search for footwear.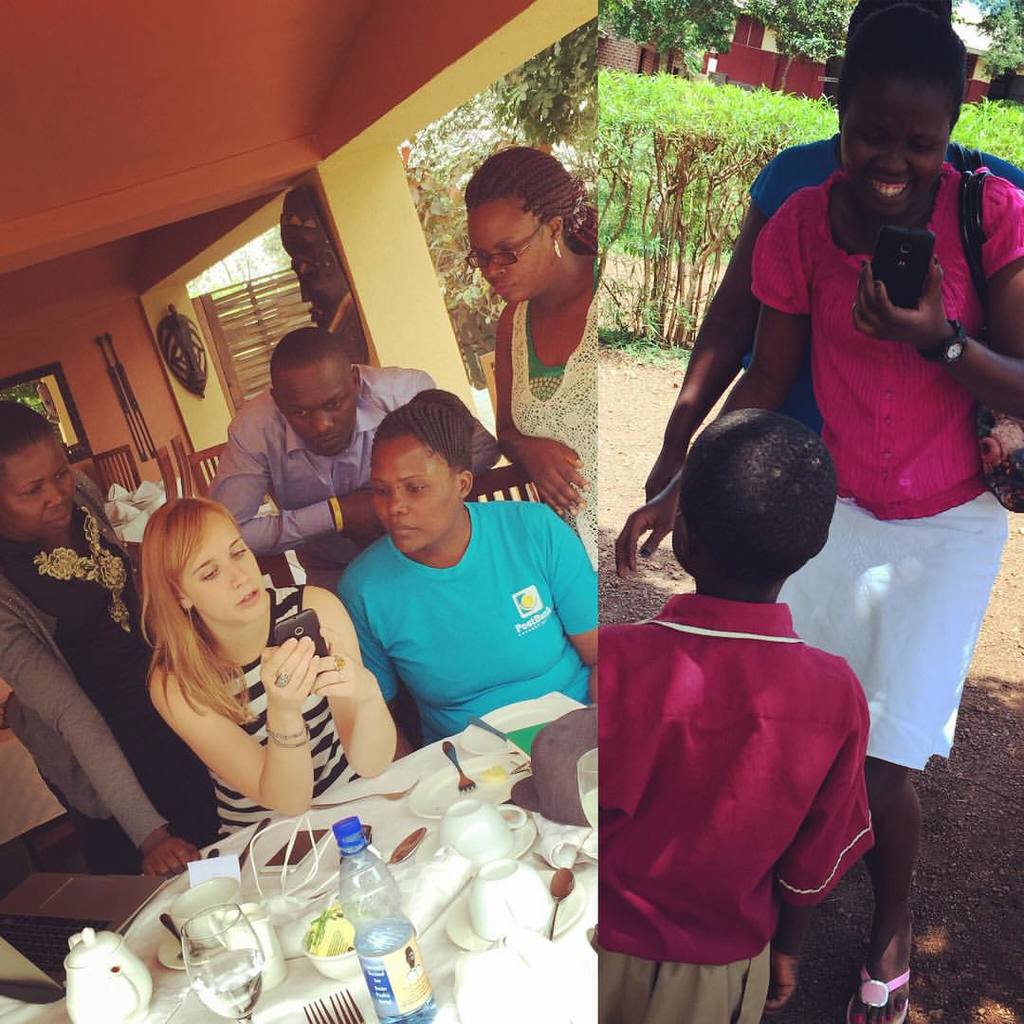
Found at x1=845, y1=959, x2=917, y2=1023.
